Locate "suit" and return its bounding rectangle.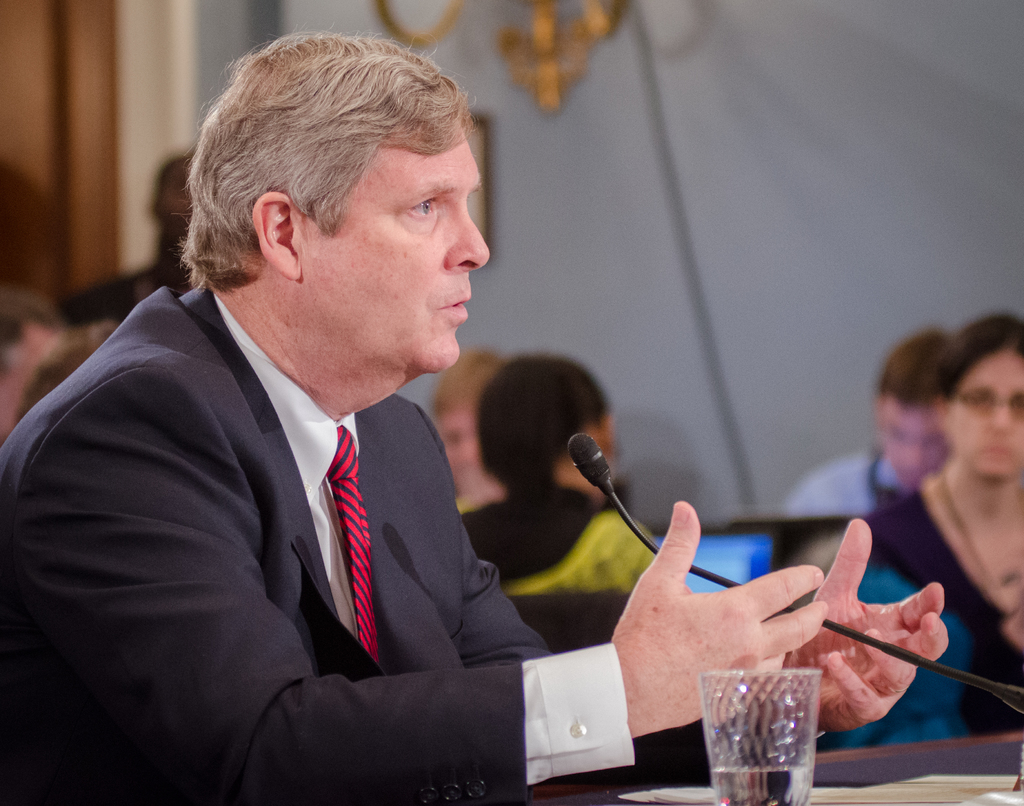
Rect(22, 198, 611, 801).
